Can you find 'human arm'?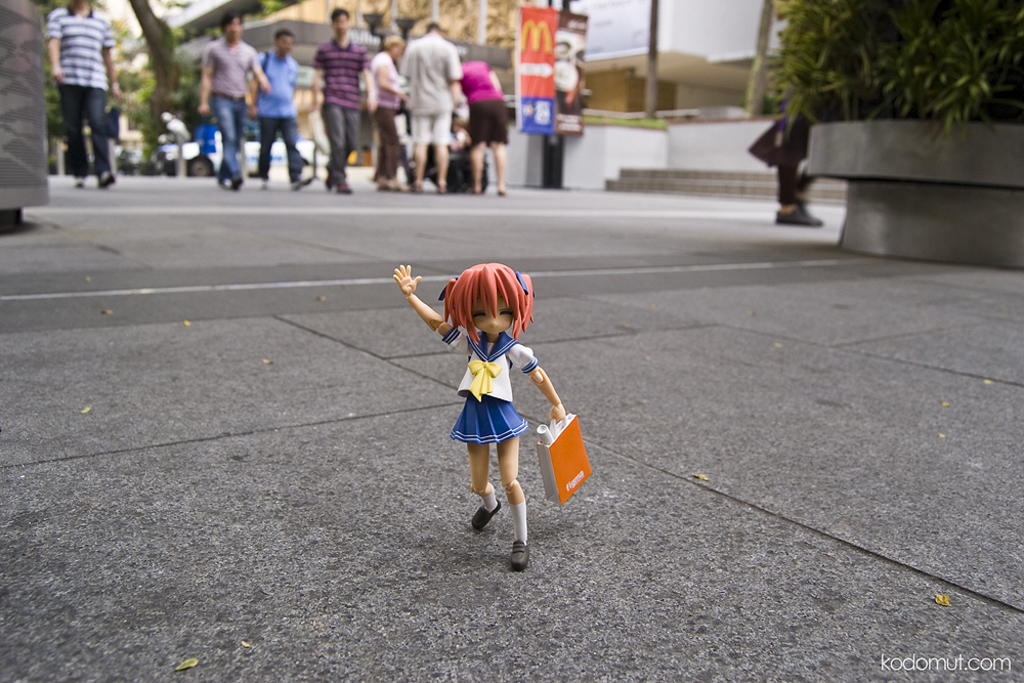
Yes, bounding box: box(99, 17, 121, 99).
